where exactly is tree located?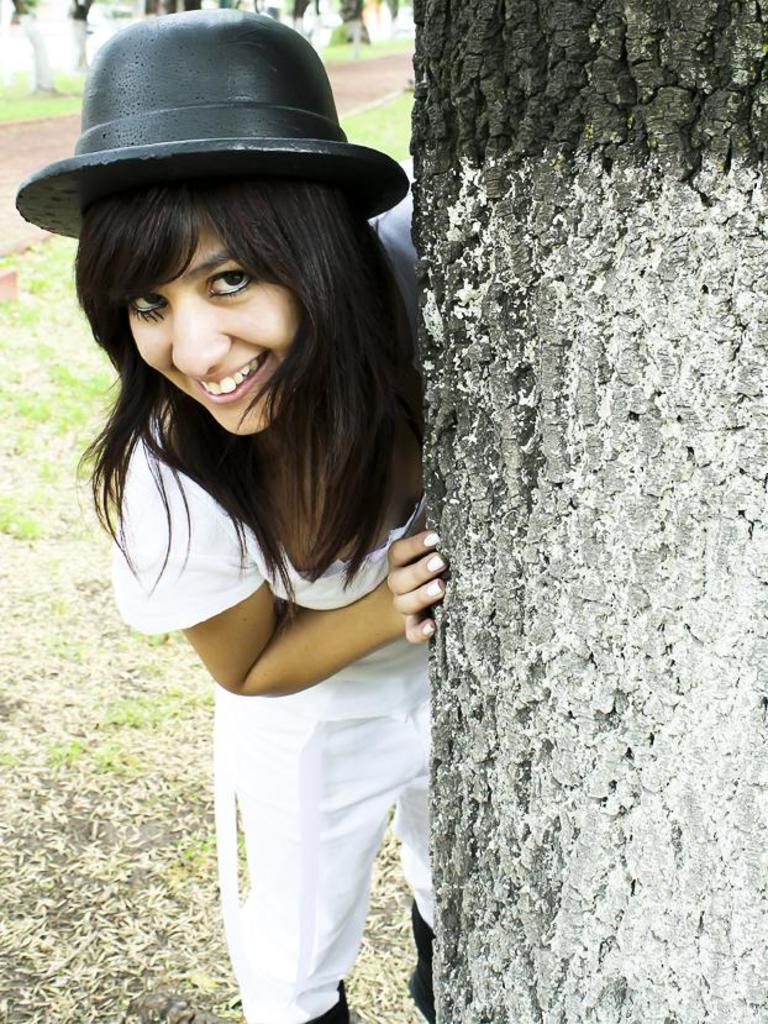
Its bounding box is <bbox>409, 0, 767, 1023</bbox>.
